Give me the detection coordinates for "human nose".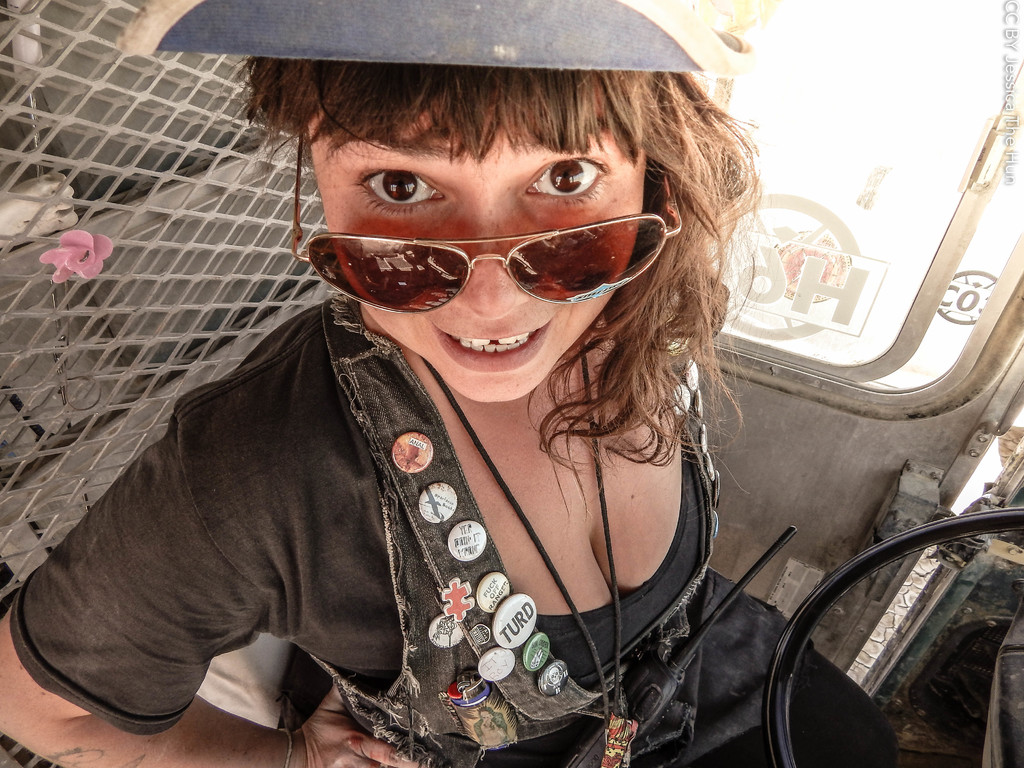
<box>451,209,527,319</box>.
